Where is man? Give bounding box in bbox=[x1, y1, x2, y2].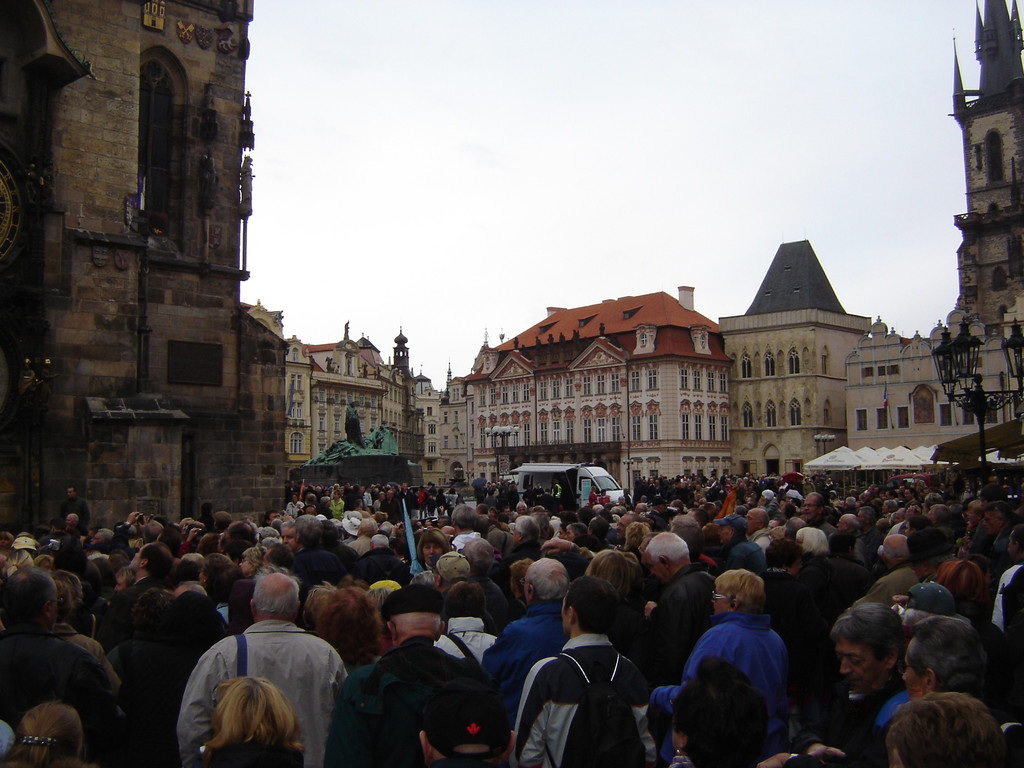
bbox=[483, 558, 571, 726].
